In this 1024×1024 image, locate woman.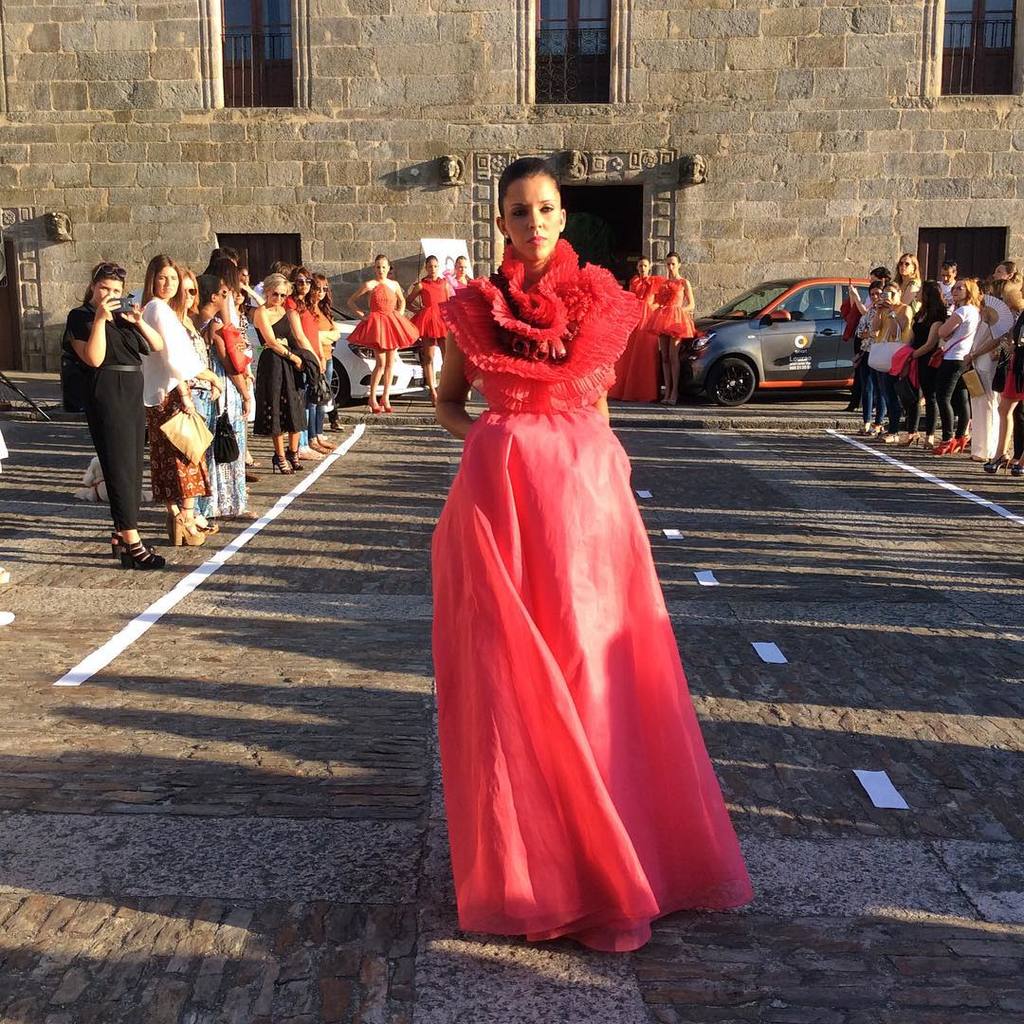
Bounding box: detection(174, 267, 210, 513).
